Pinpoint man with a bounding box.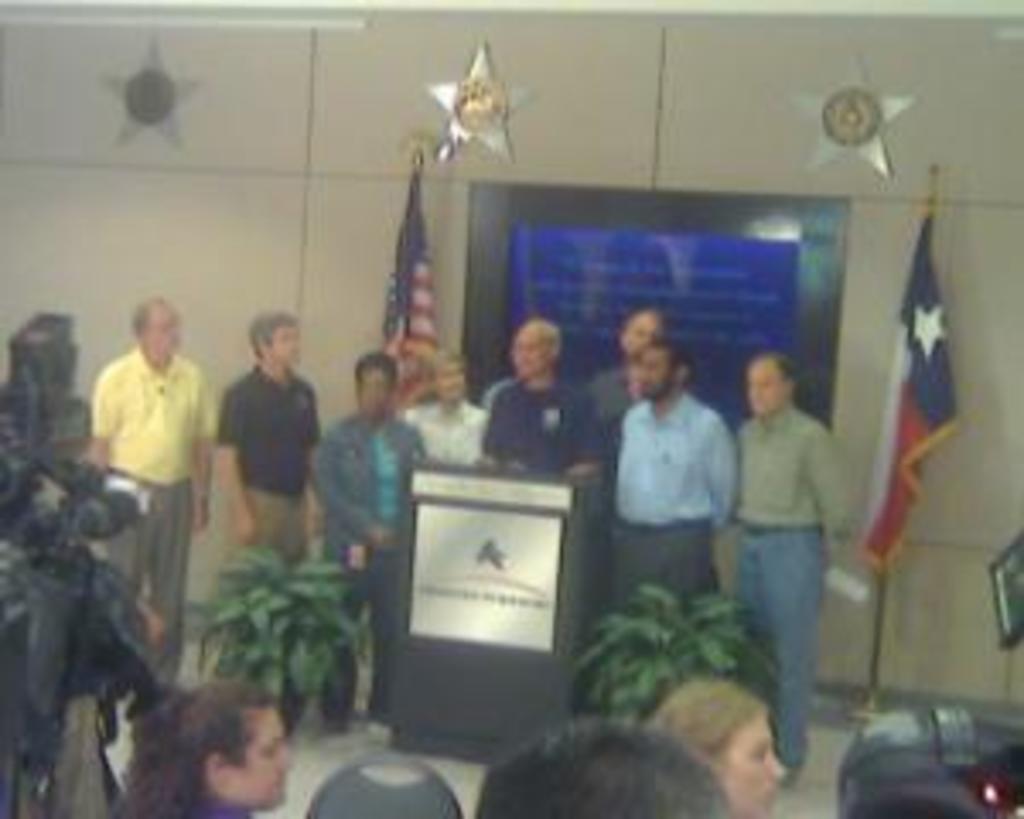
locate(92, 290, 225, 686).
